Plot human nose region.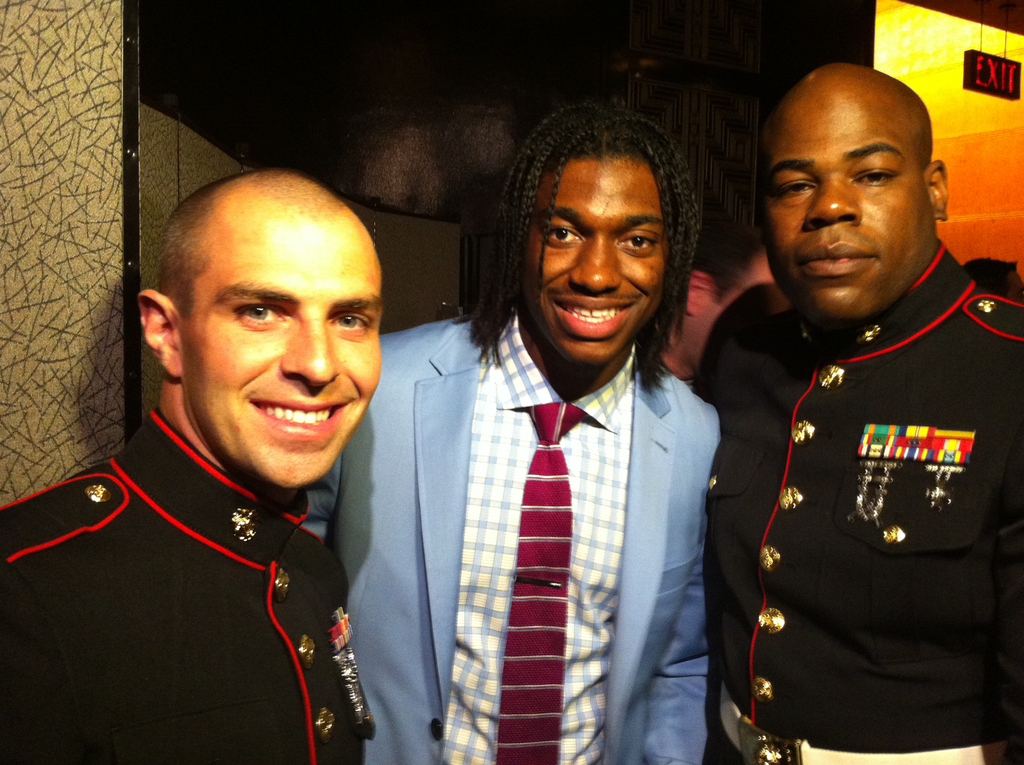
Plotted at <box>569,239,621,296</box>.
